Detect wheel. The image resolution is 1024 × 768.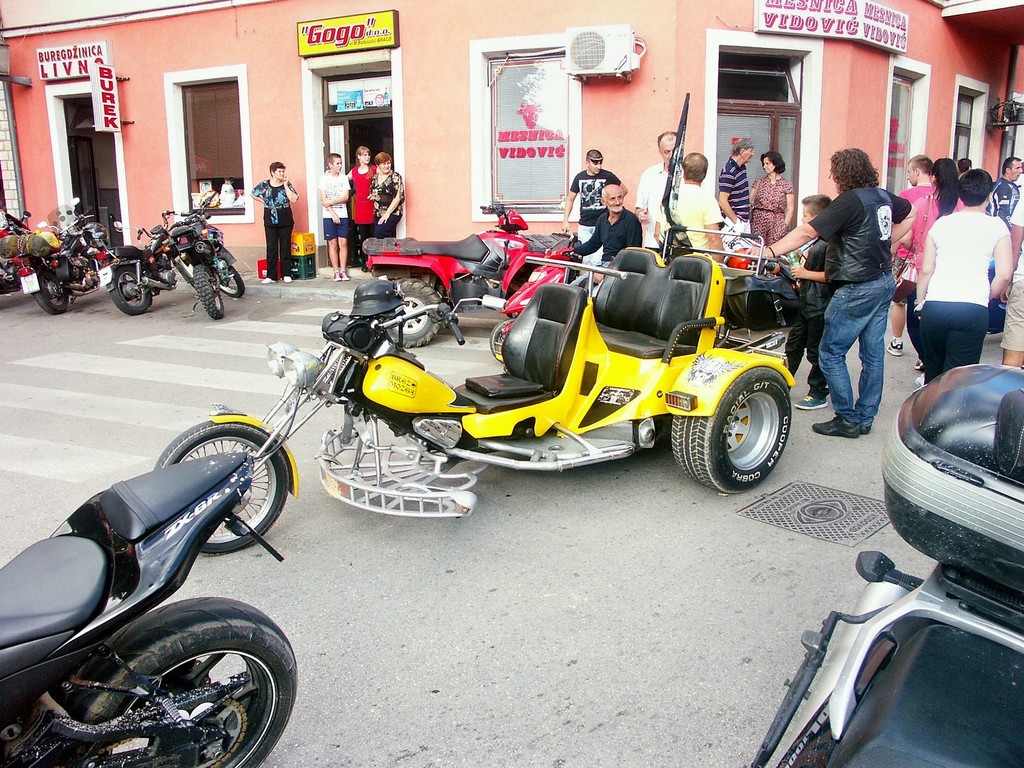
crop(19, 260, 77, 316).
